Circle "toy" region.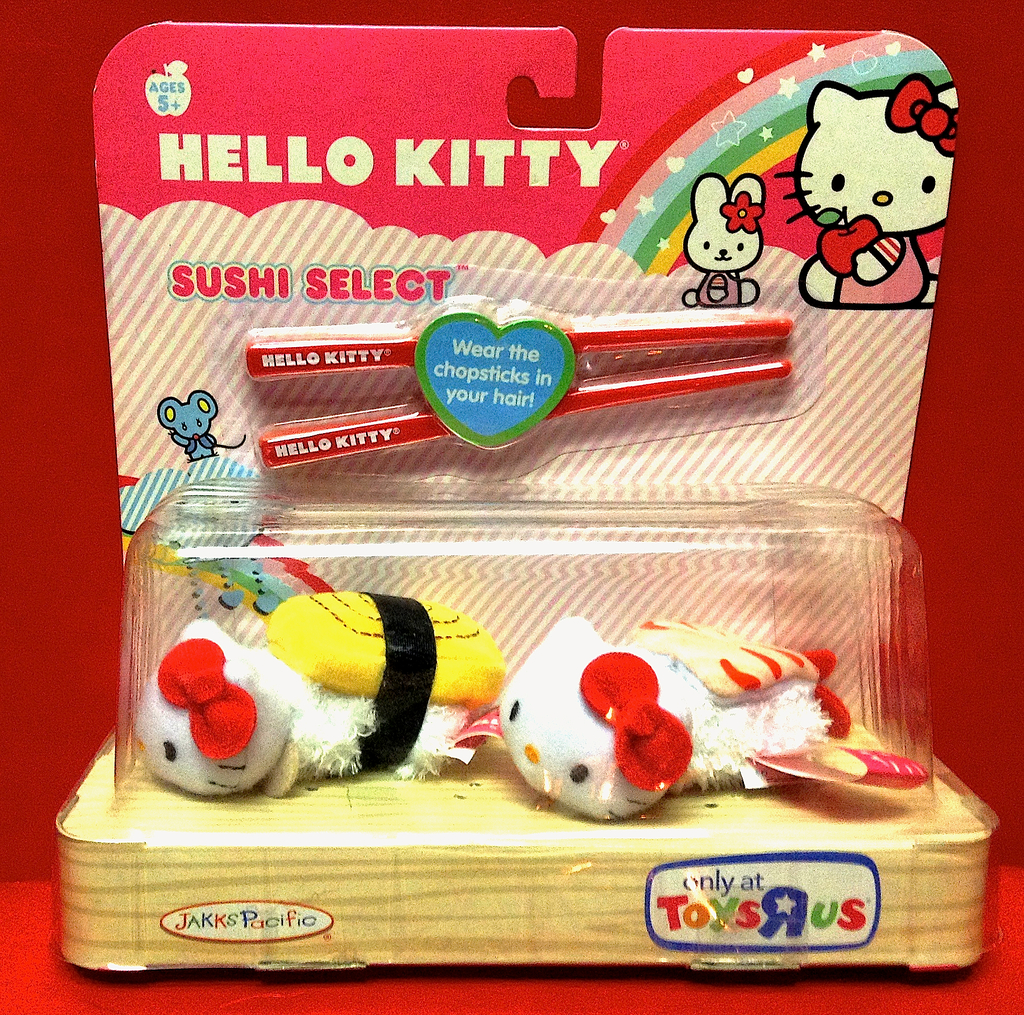
Region: 676/174/766/312.
